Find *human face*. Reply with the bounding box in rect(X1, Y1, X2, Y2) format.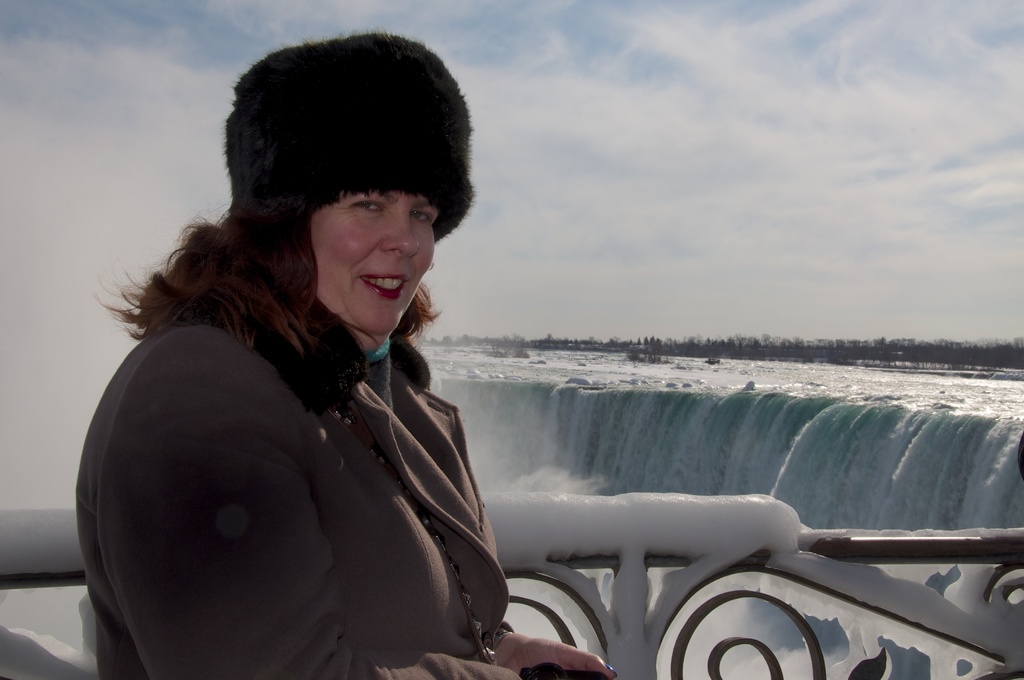
rect(316, 191, 442, 339).
